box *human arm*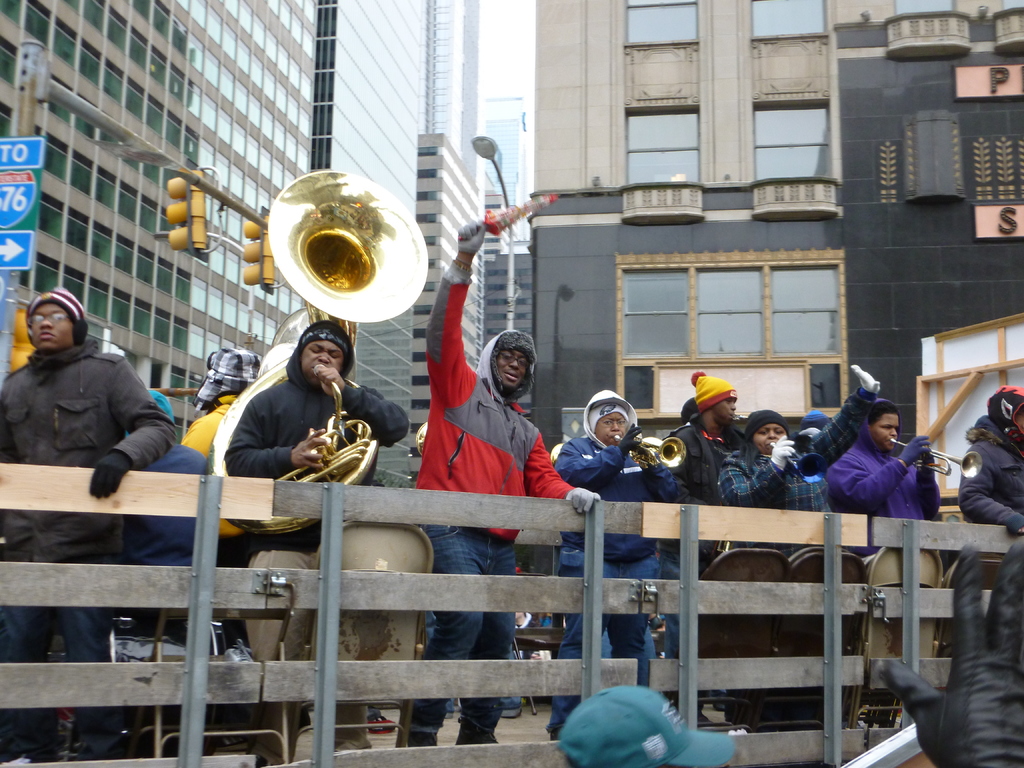
{"left": 314, "top": 359, "right": 410, "bottom": 456}
